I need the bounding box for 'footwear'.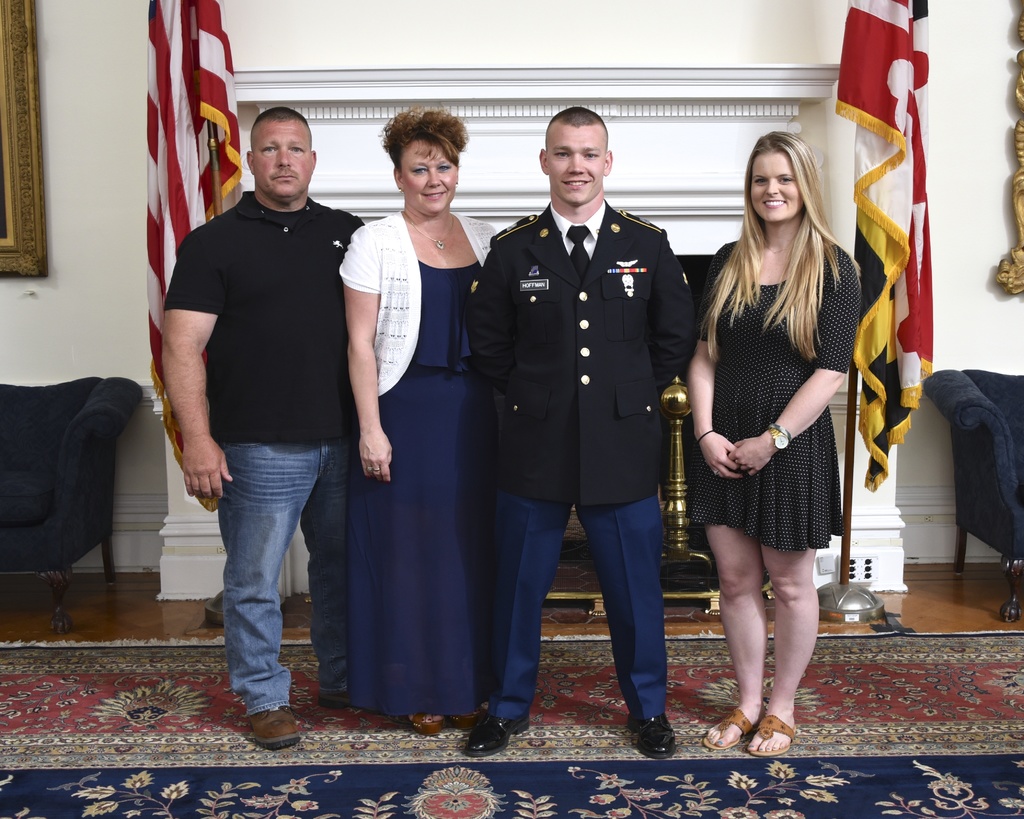
Here it is: select_region(749, 715, 796, 759).
